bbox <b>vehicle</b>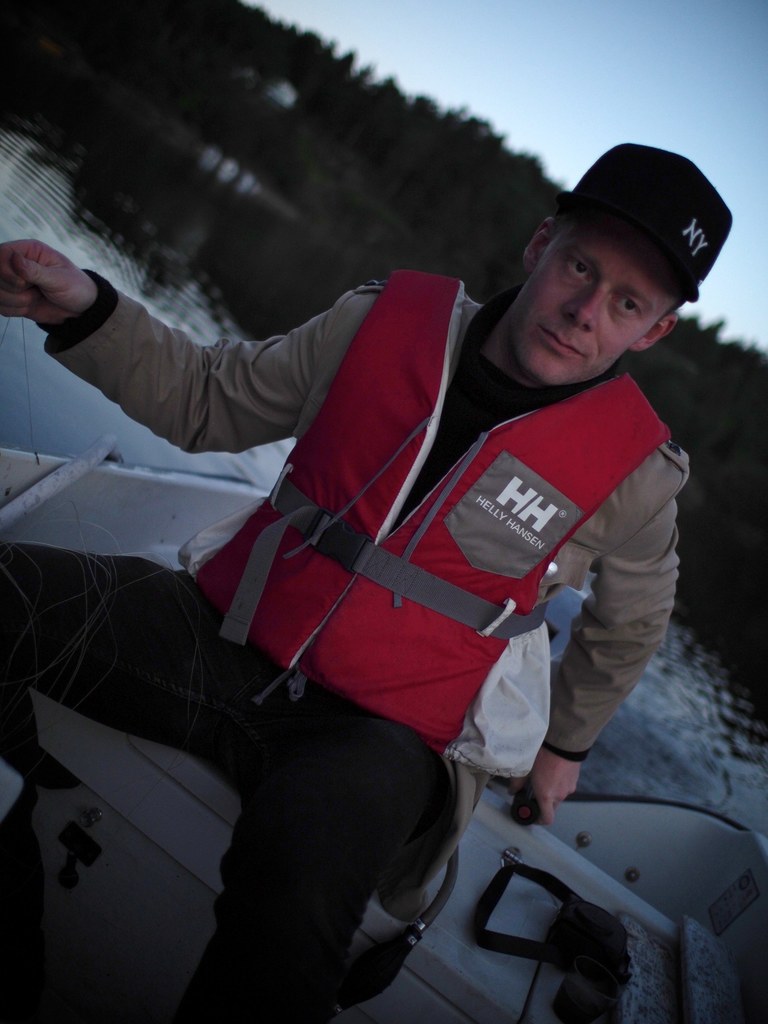
bbox=[0, 453, 767, 1023]
